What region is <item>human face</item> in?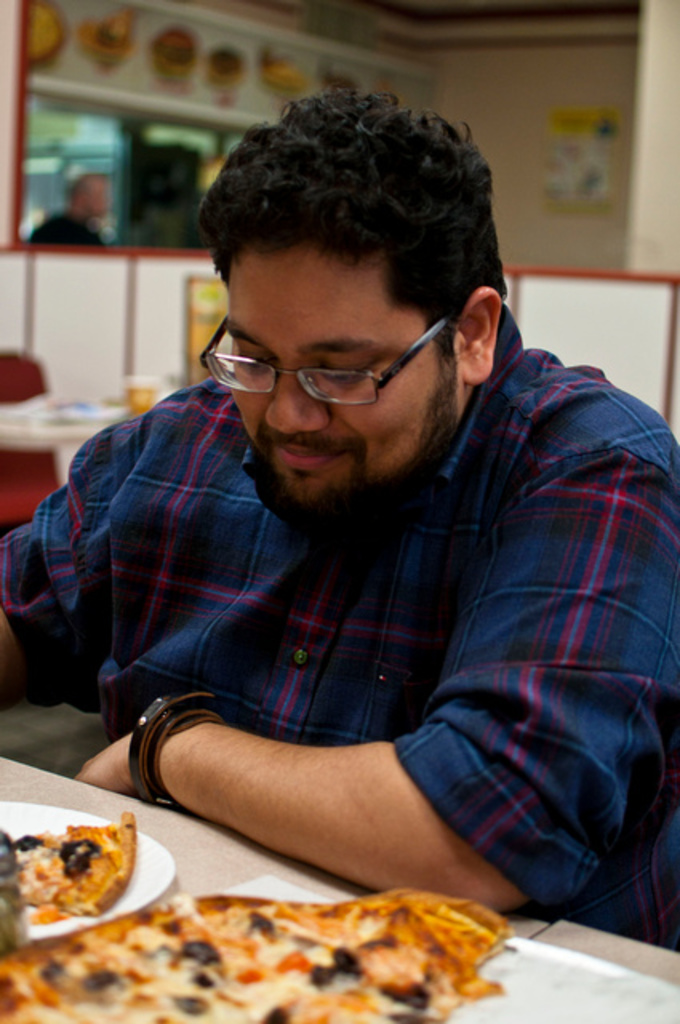
box(226, 235, 461, 504).
